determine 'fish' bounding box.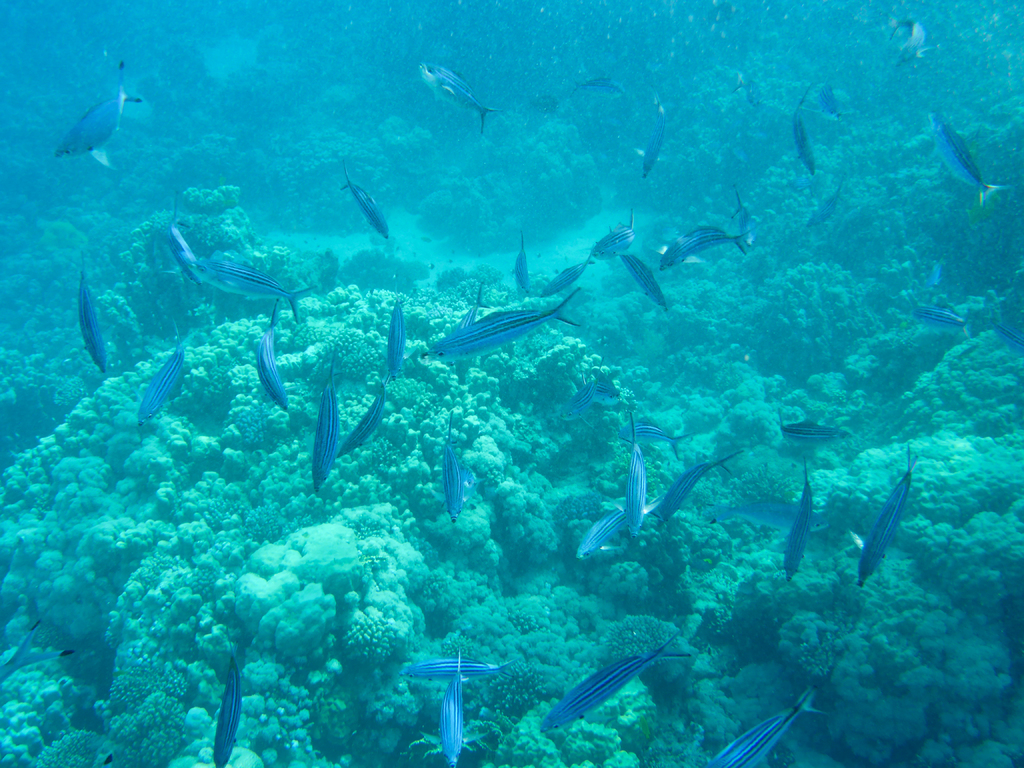
Determined: 255,299,293,410.
